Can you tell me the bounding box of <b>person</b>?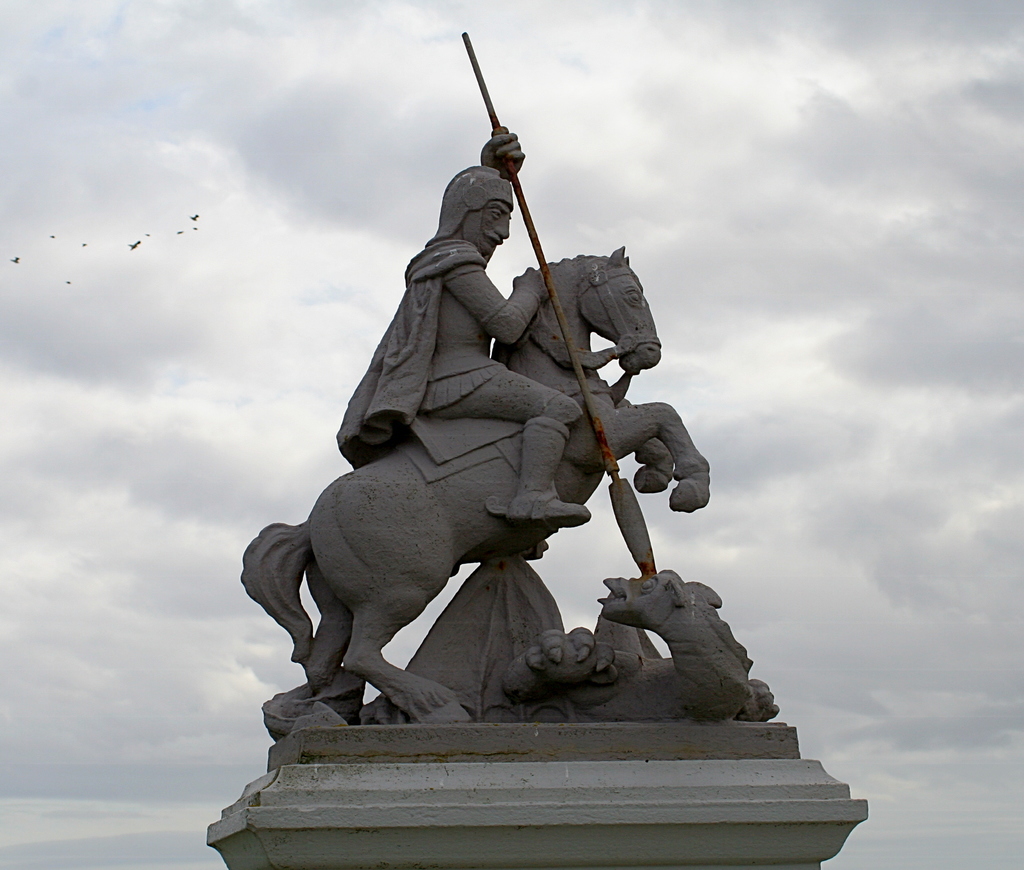
select_region(332, 115, 598, 522).
